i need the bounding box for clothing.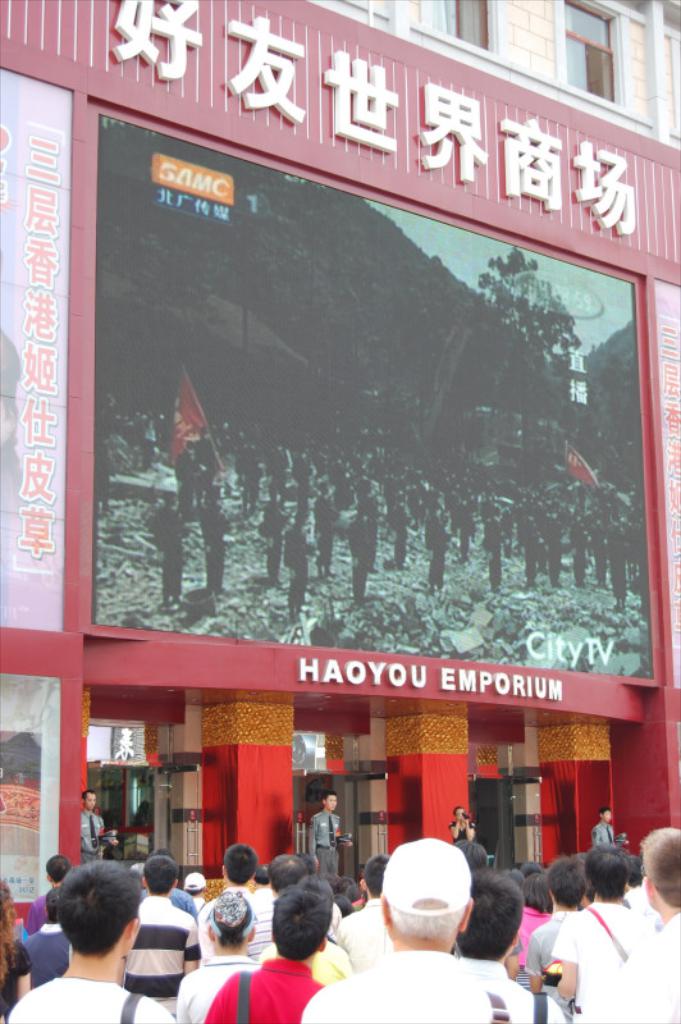
Here it is: 613:539:630:607.
